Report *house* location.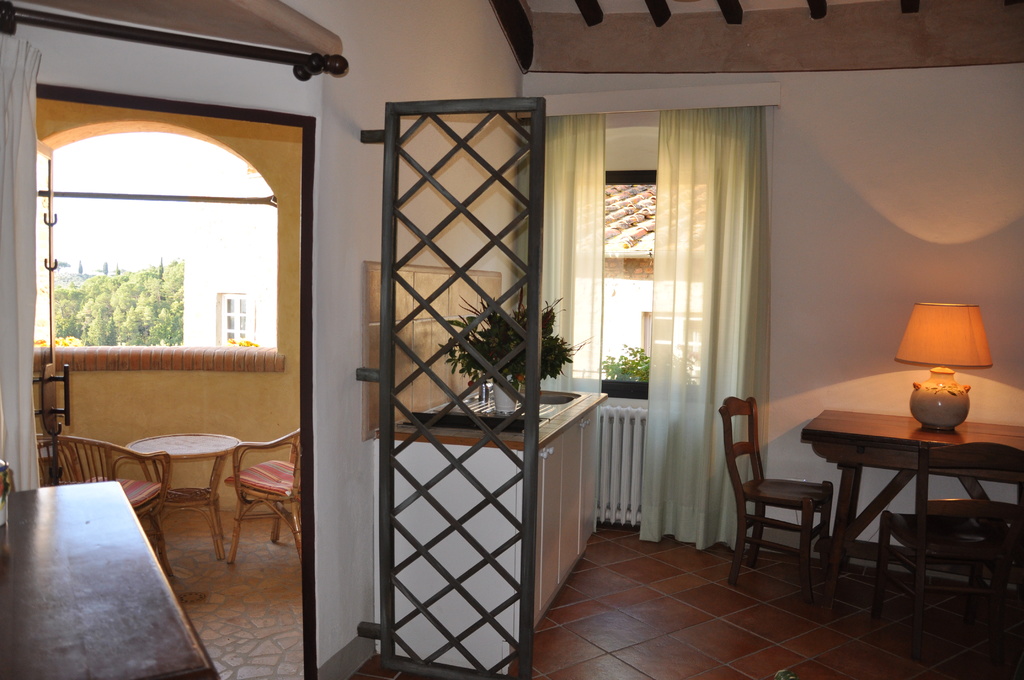
Report: x1=0 y1=0 x2=1023 y2=679.
